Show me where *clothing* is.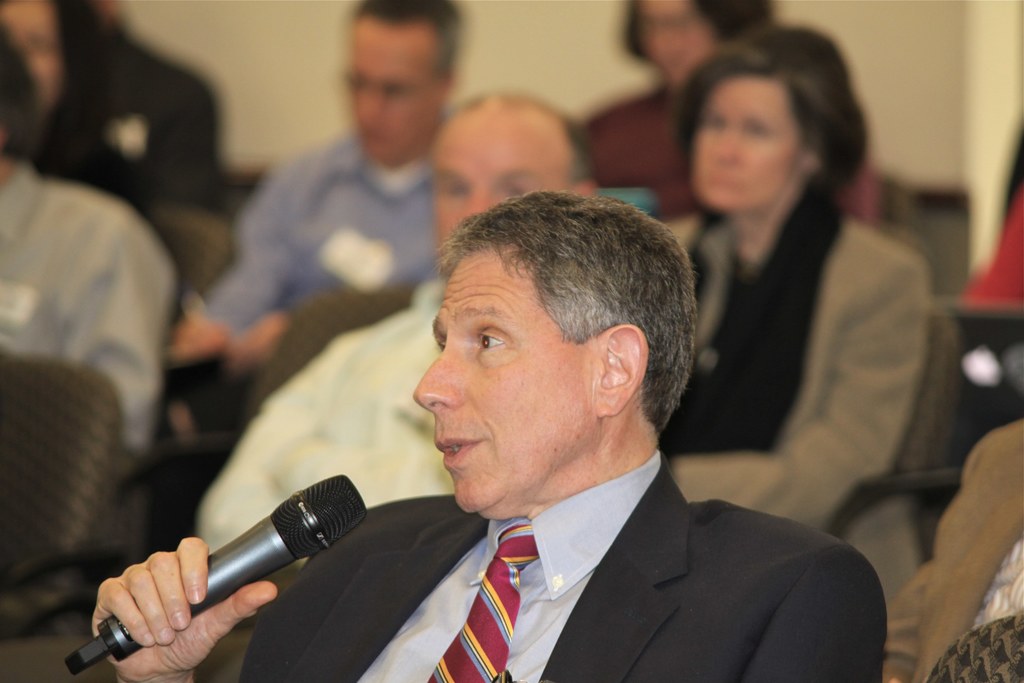
*clothing* is at (195, 134, 456, 381).
